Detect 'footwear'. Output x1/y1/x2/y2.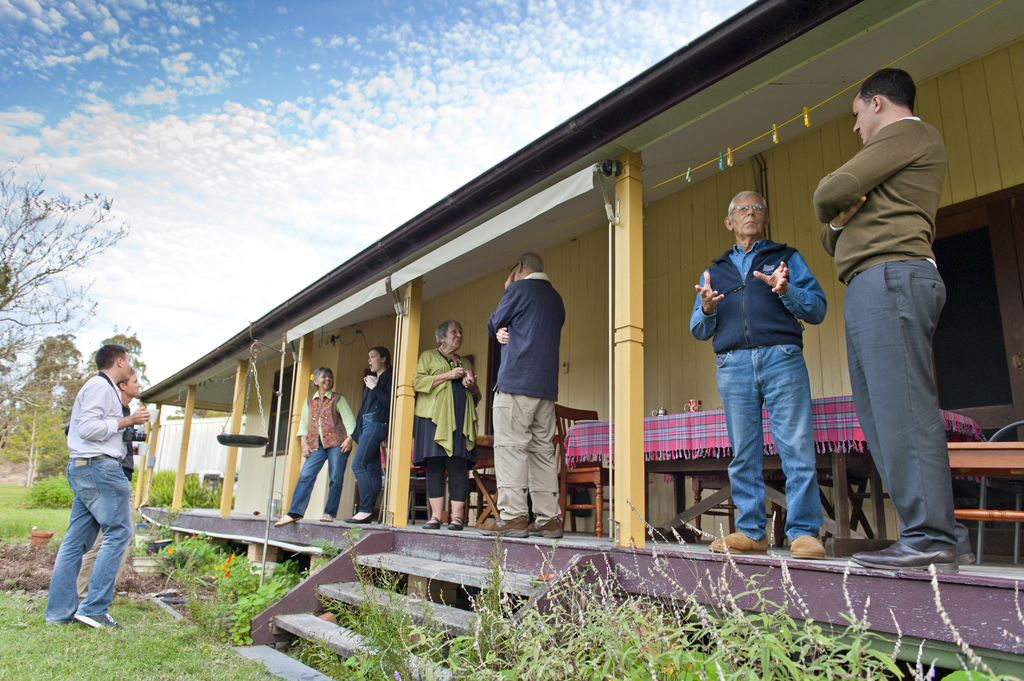
479/515/529/534.
